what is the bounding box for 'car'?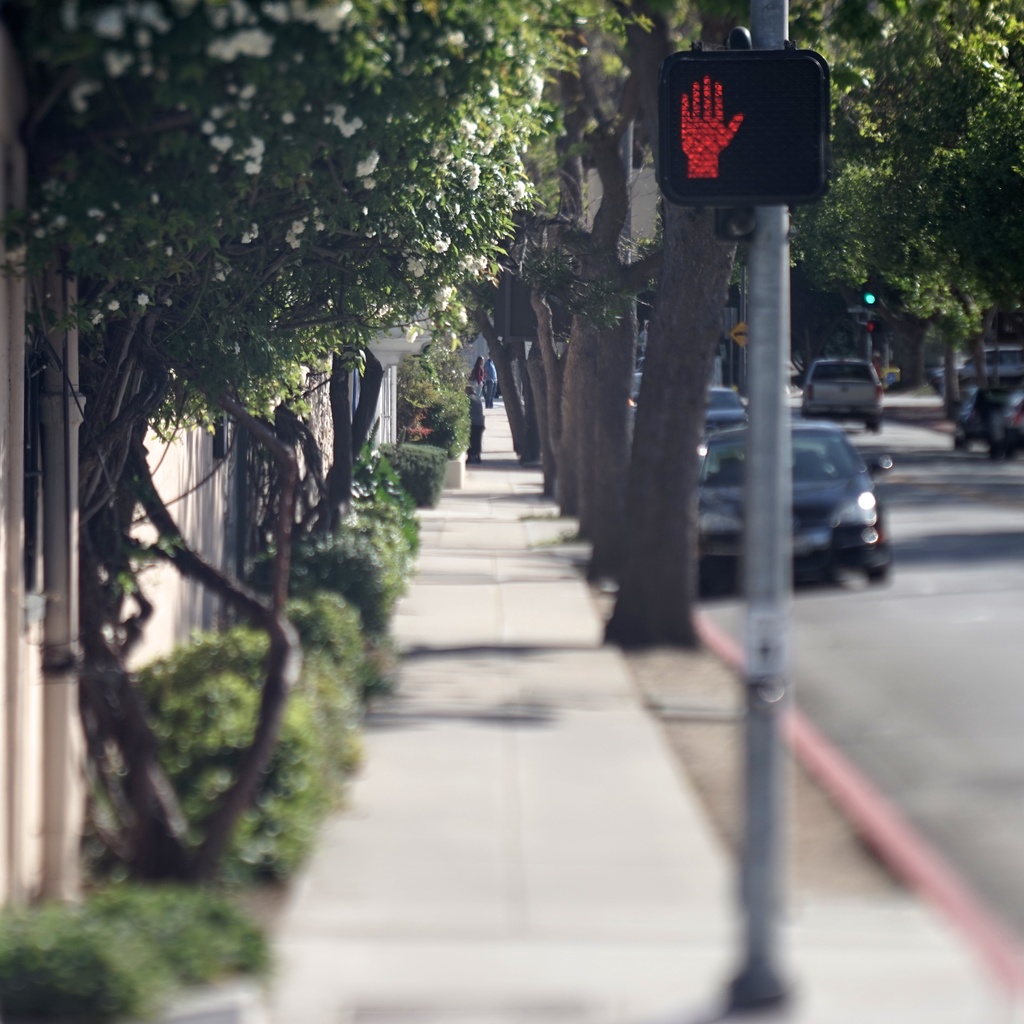
794,353,892,431.
